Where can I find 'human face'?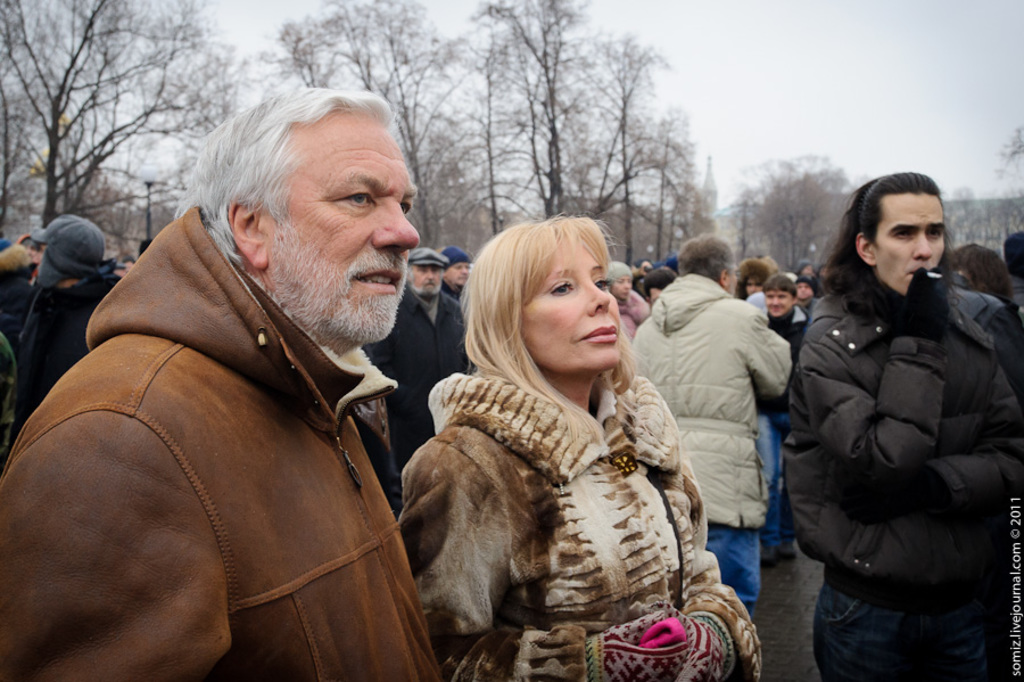
You can find it at box=[760, 293, 796, 318].
